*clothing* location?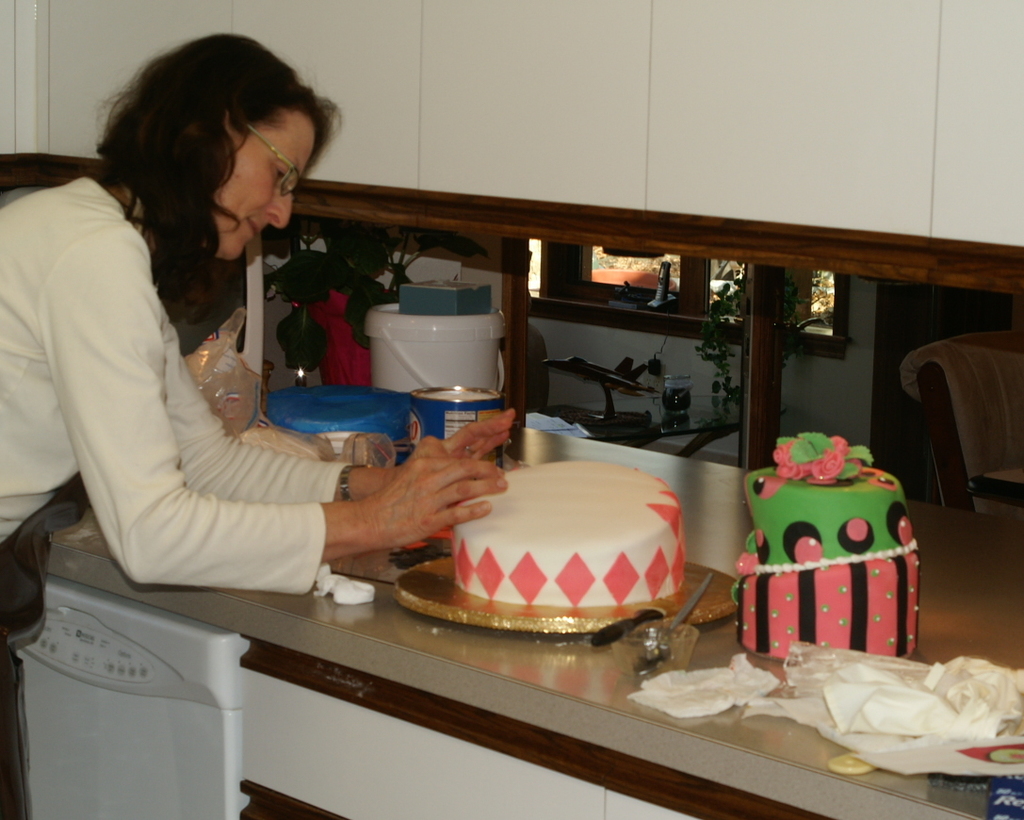
crop(31, 130, 438, 631)
